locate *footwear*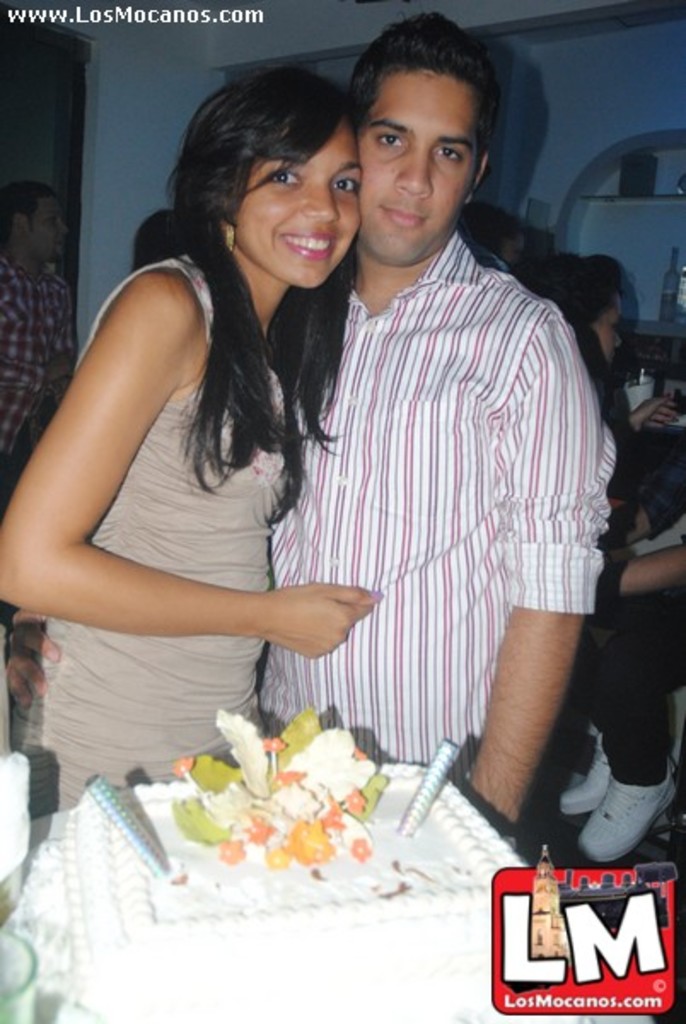
rect(580, 775, 671, 865)
